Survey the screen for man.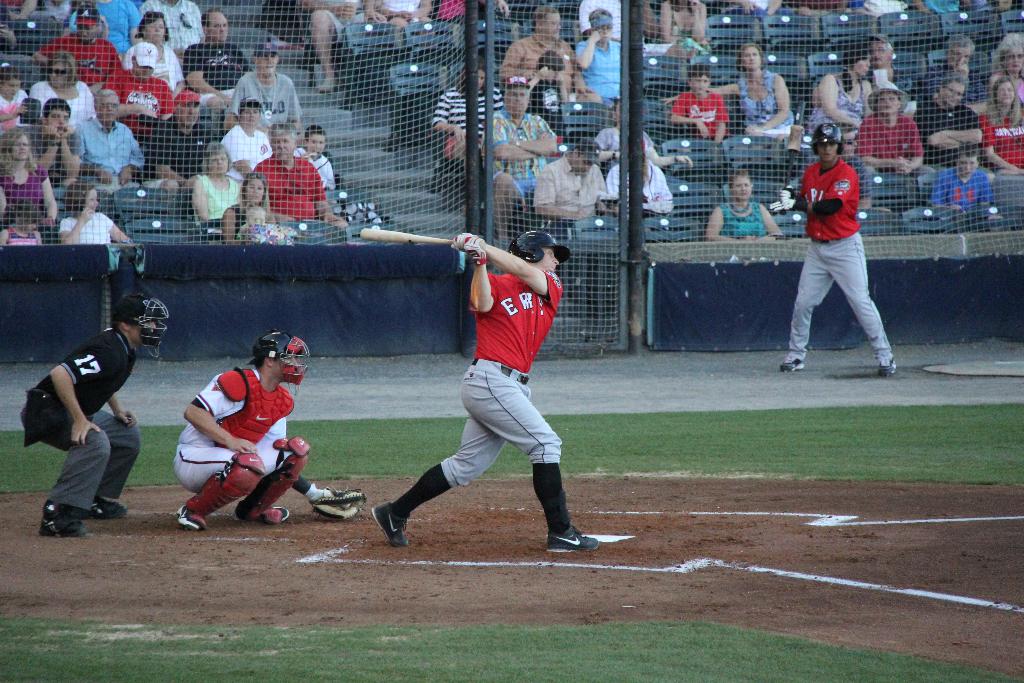
Survey found: (499, 7, 604, 106).
